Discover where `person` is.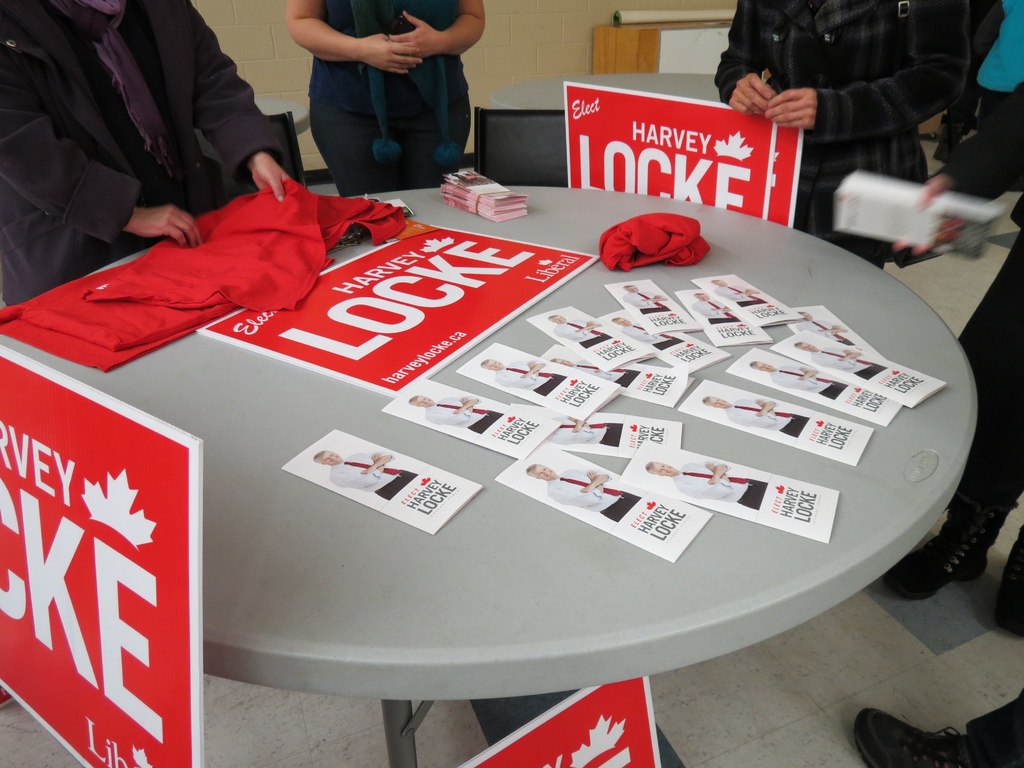
Discovered at rect(746, 365, 845, 404).
